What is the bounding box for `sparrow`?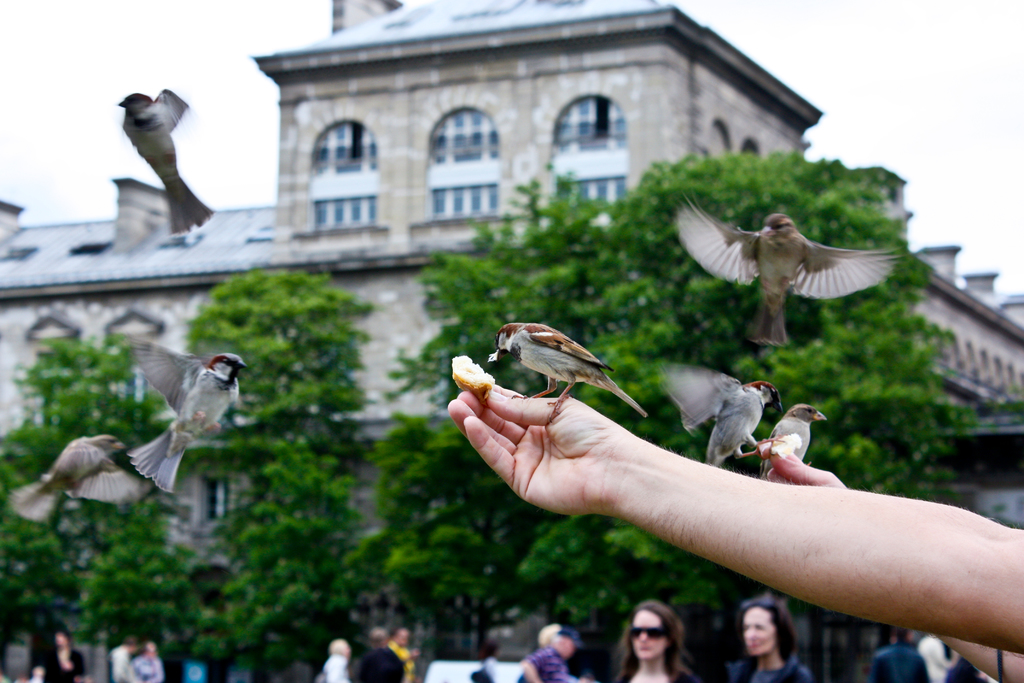
671,217,904,348.
